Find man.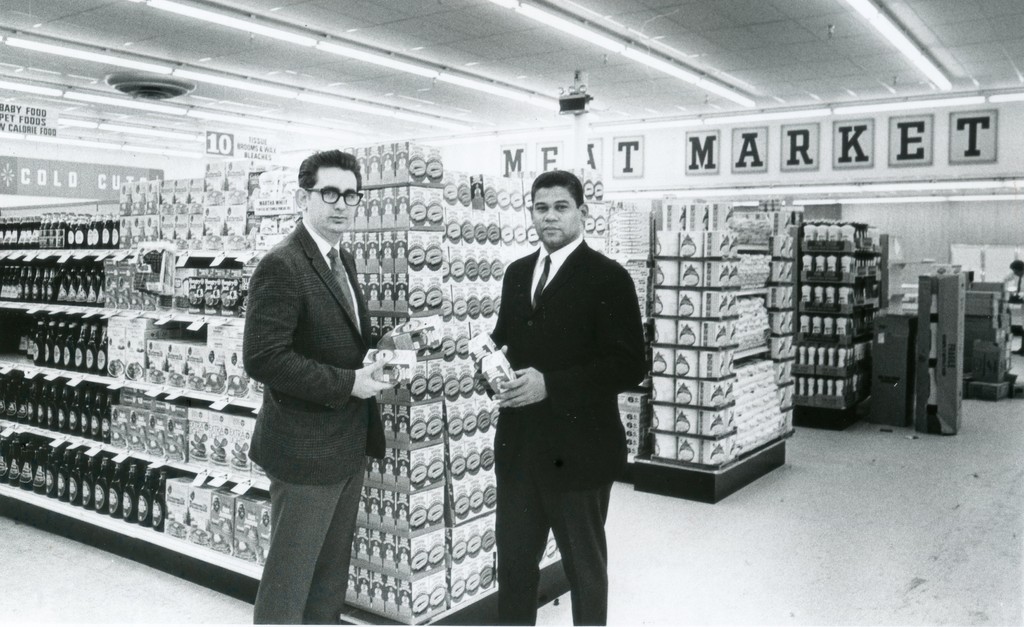
BBox(241, 145, 400, 626).
